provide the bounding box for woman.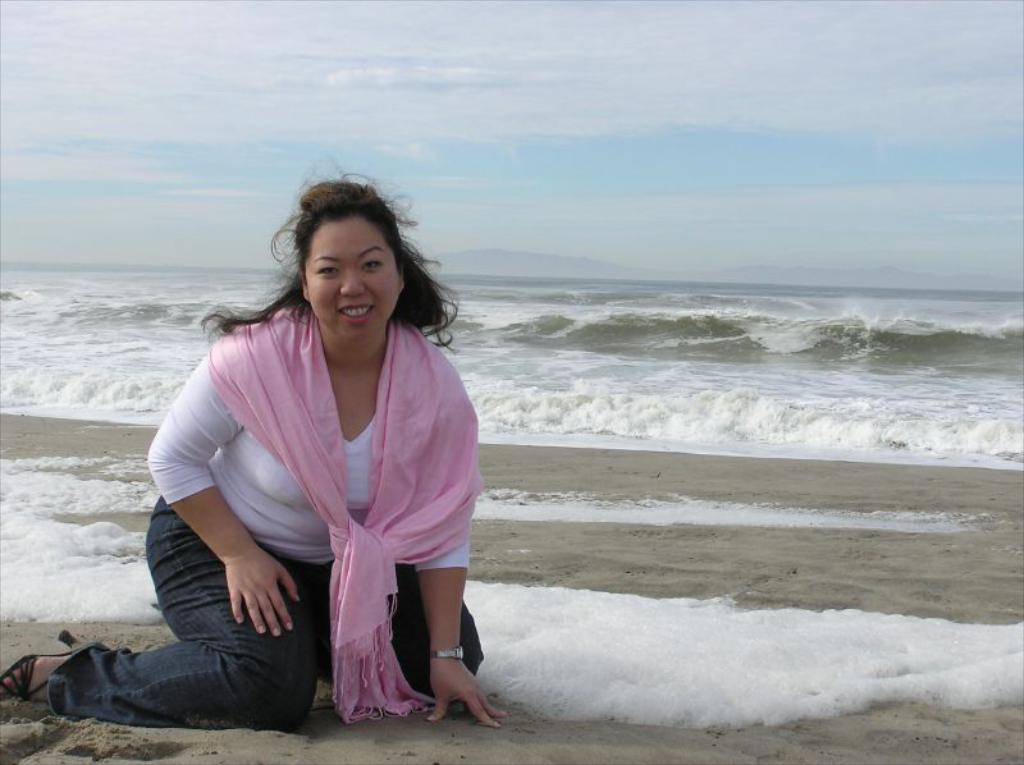
<bbox>0, 175, 521, 730</bbox>.
